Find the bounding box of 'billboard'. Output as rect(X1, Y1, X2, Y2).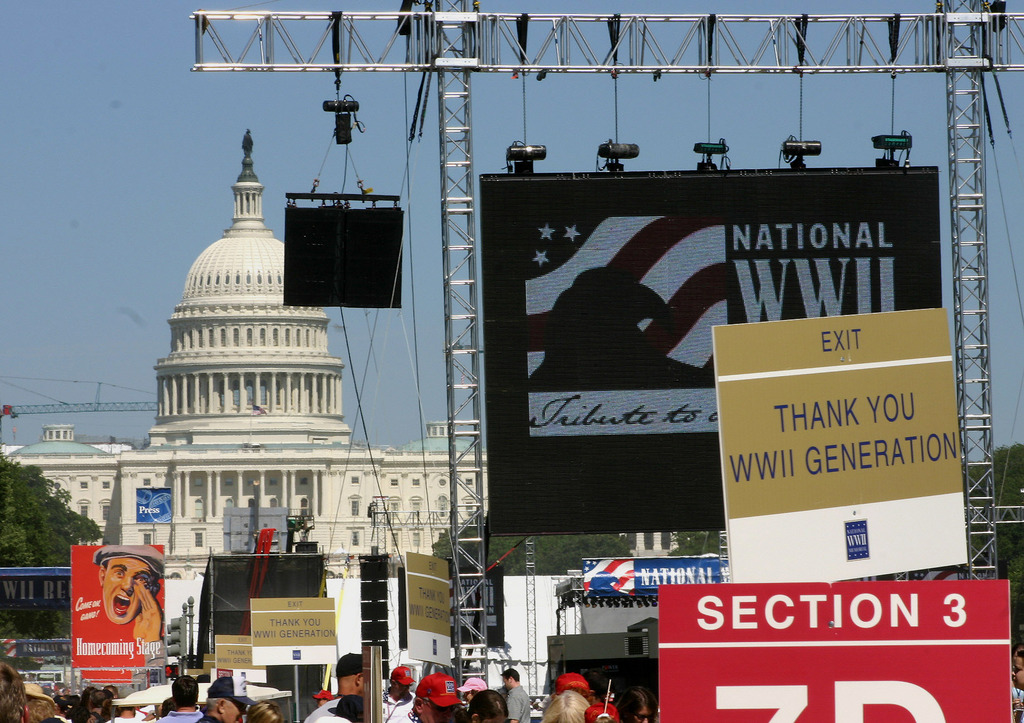
rect(655, 576, 1011, 722).
